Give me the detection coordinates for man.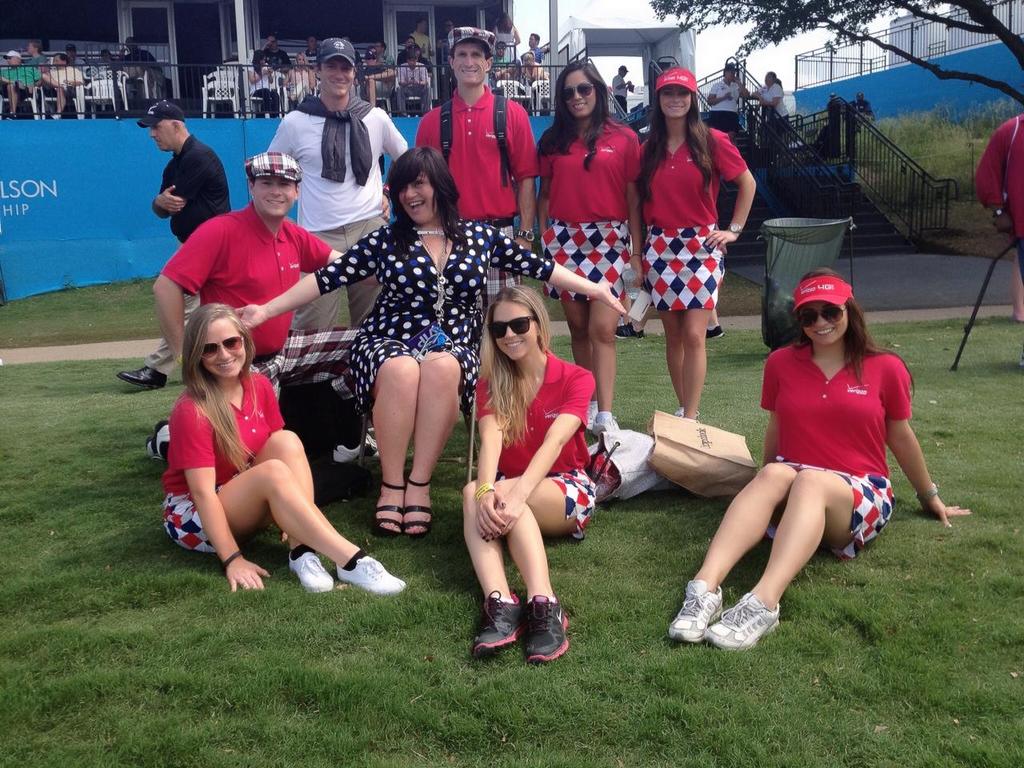
bbox=[973, 107, 1023, 281].
